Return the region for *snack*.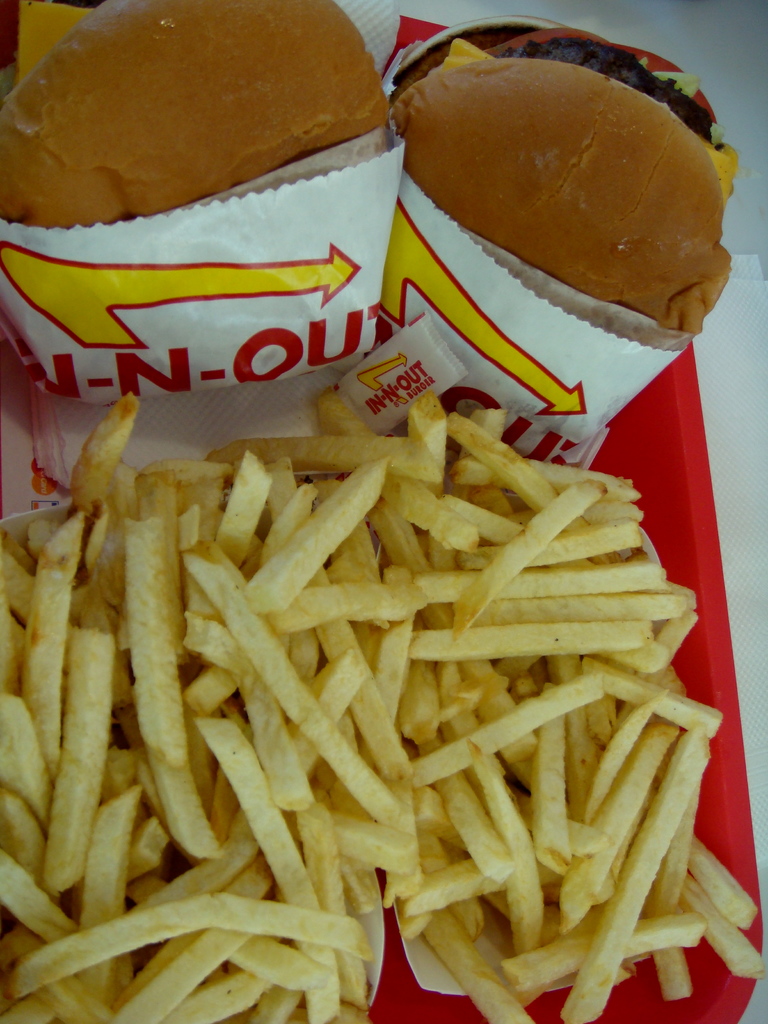
bbox=[3, 0, 435, 414].
